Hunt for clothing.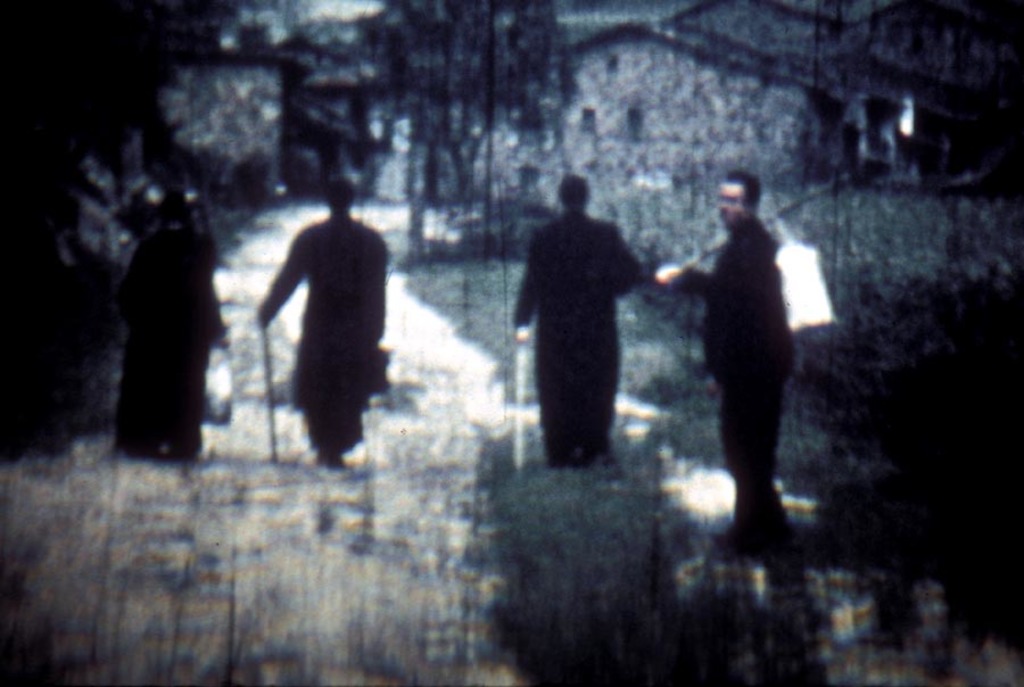
Hunted down at [700, 221, 806, 540].
